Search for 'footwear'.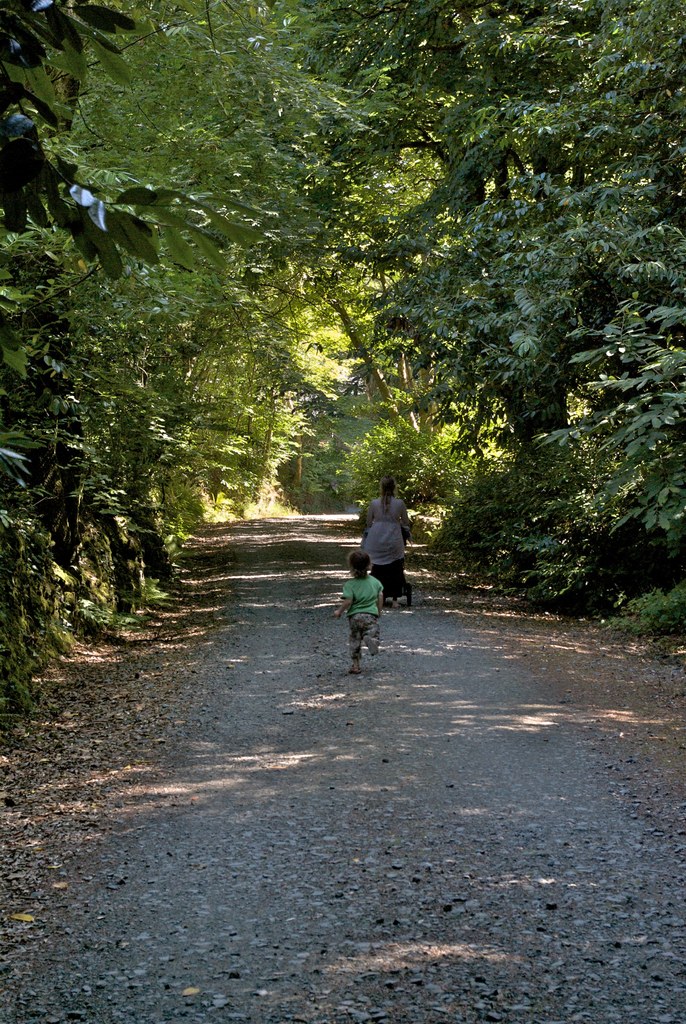
Found at l=396, t=591, r=404, b=609.
